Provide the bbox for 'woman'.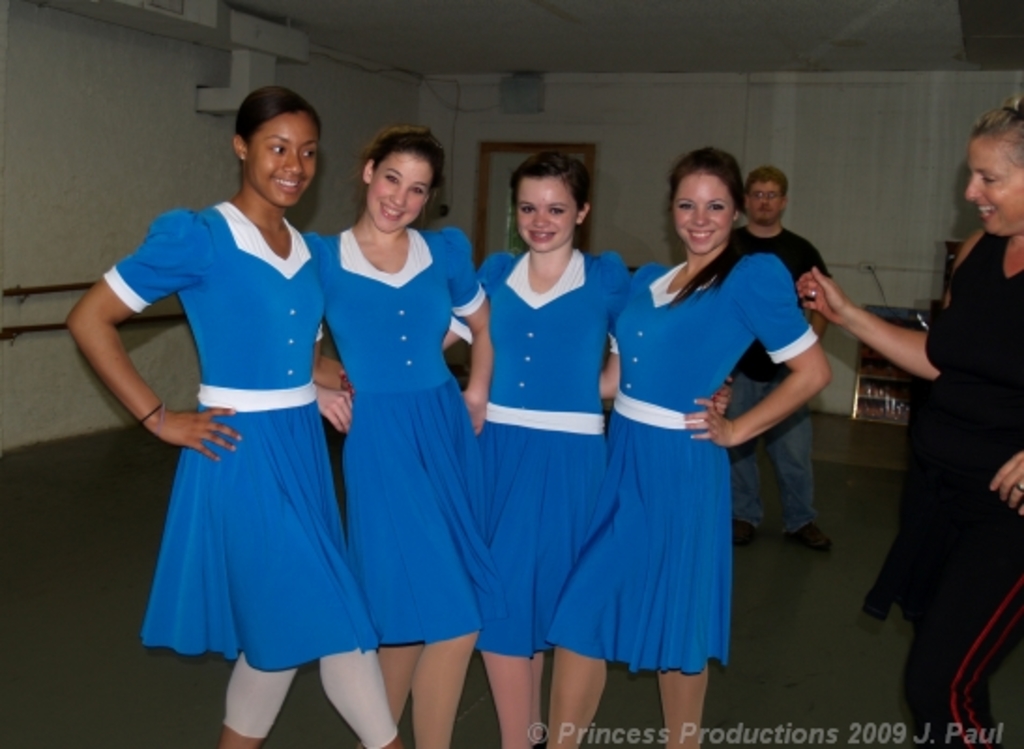
bbox(796, 103, 1022, 747).
